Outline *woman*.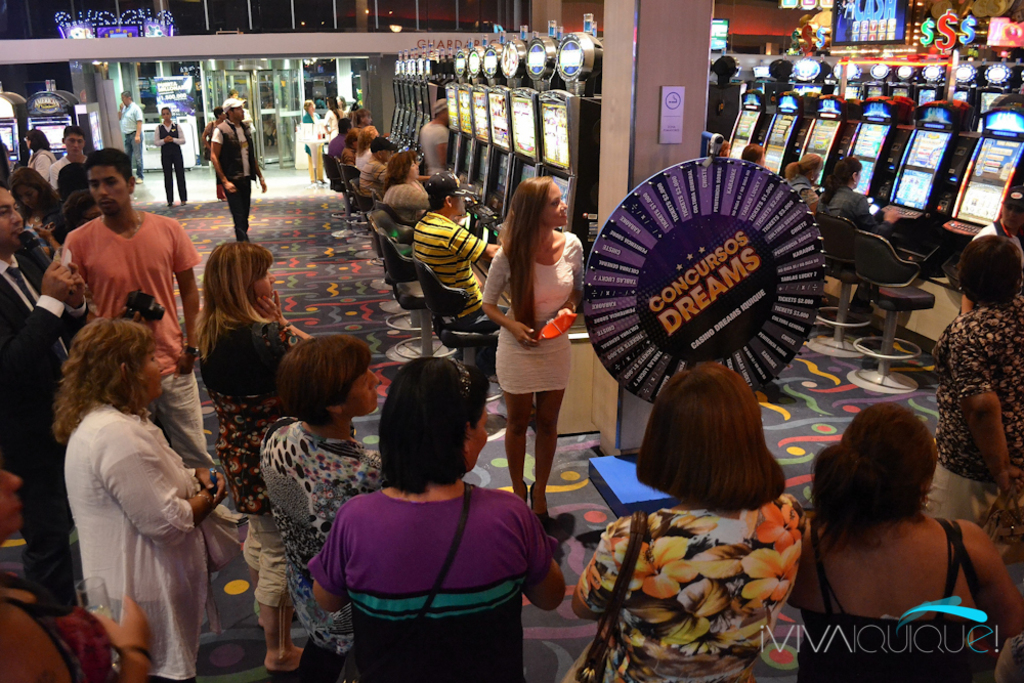
Outline: bbox=[483, 175, 591, 513].
